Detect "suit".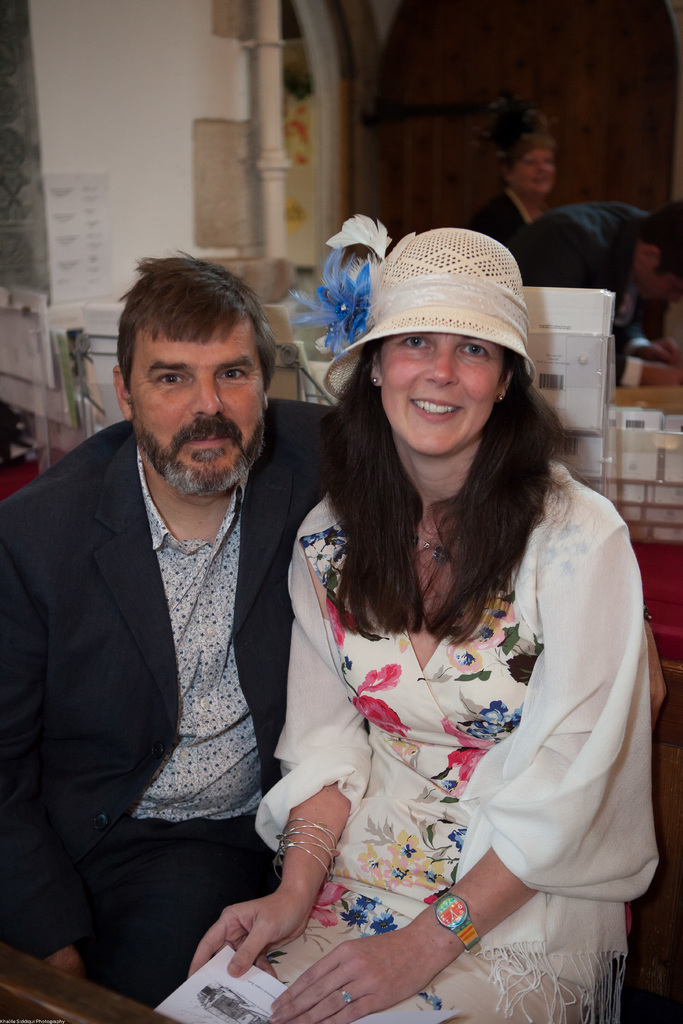
Detected at detection(466, 188, 525, 248).
